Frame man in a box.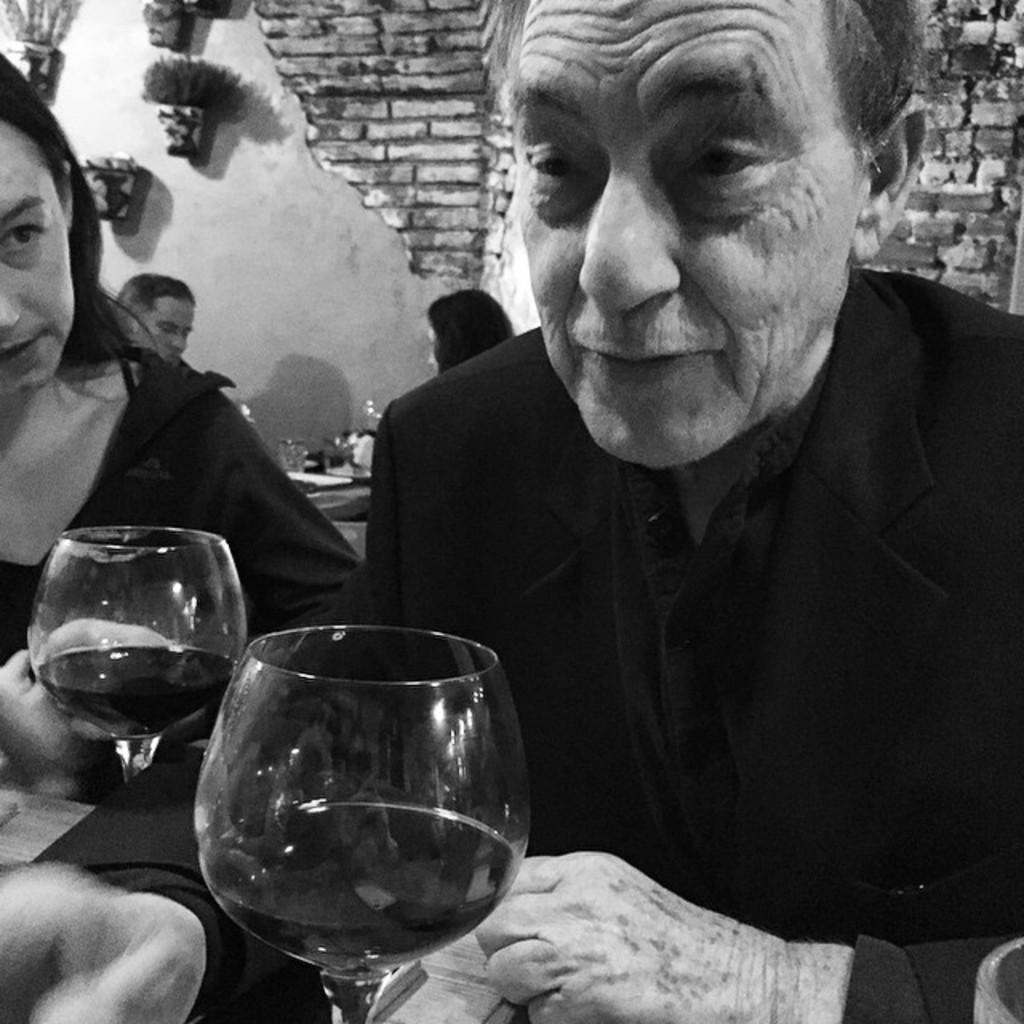
detection(0, 0, 1022, 1022).
